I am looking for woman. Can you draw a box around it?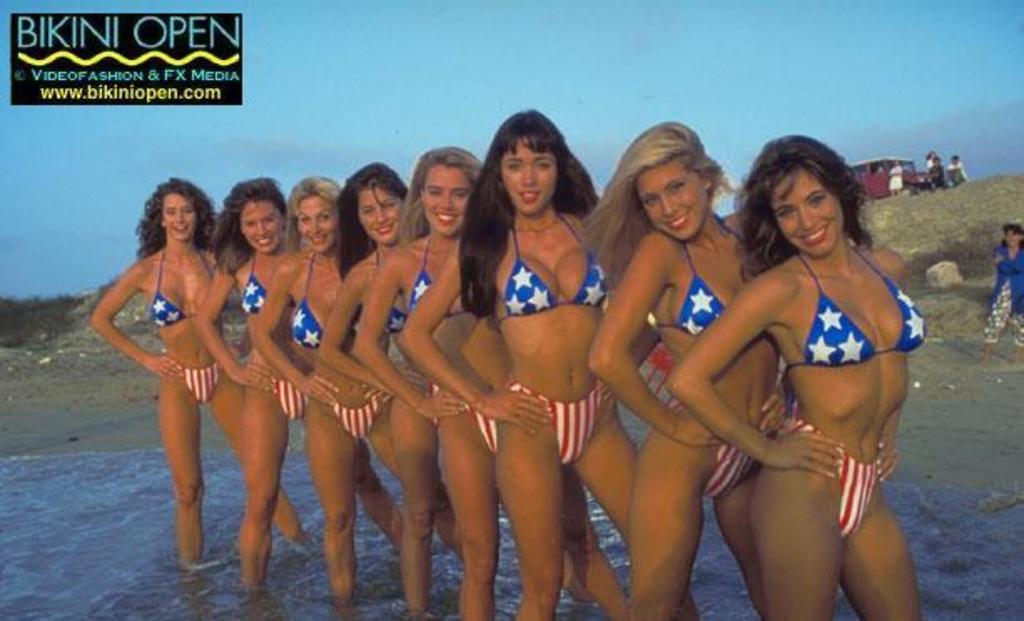
Sure, the bounding box is {"x1": 319, "y1": 164, "x2": 463, "y2": 619}.
